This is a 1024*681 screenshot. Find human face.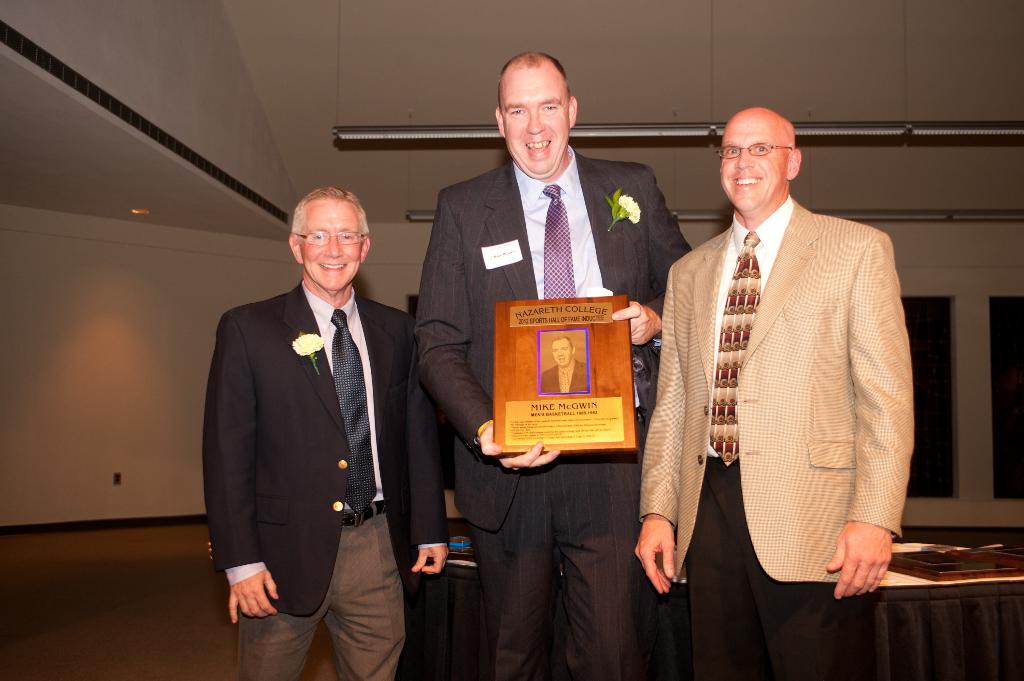
Bounding box: crop(497, 63, 570, 177).
